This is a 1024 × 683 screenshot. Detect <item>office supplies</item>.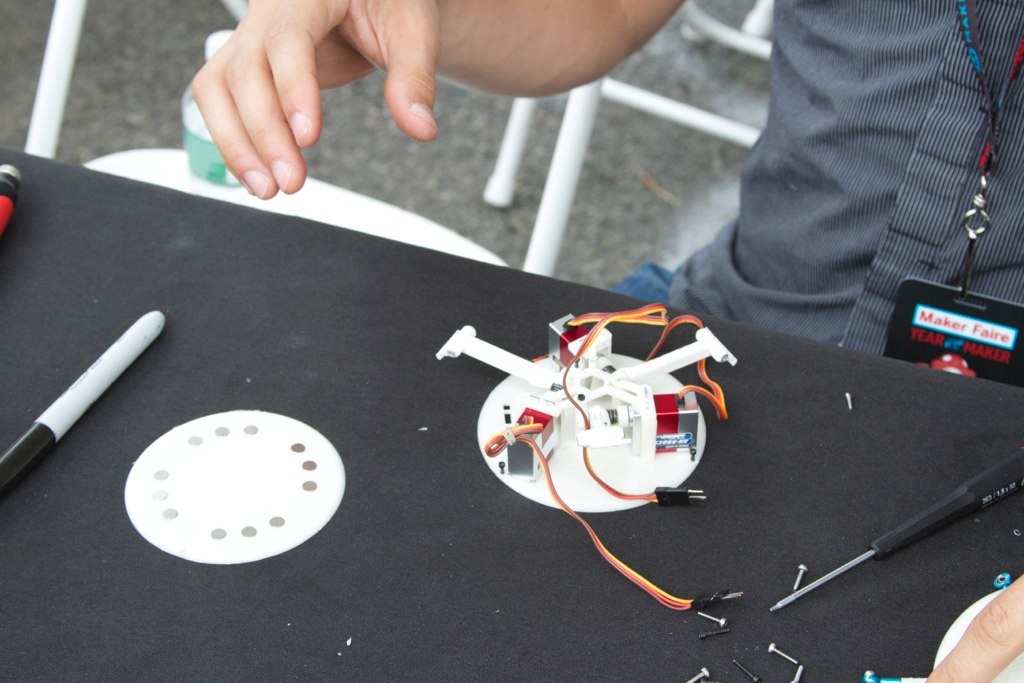
BBox(18, 318, 162, 491).
